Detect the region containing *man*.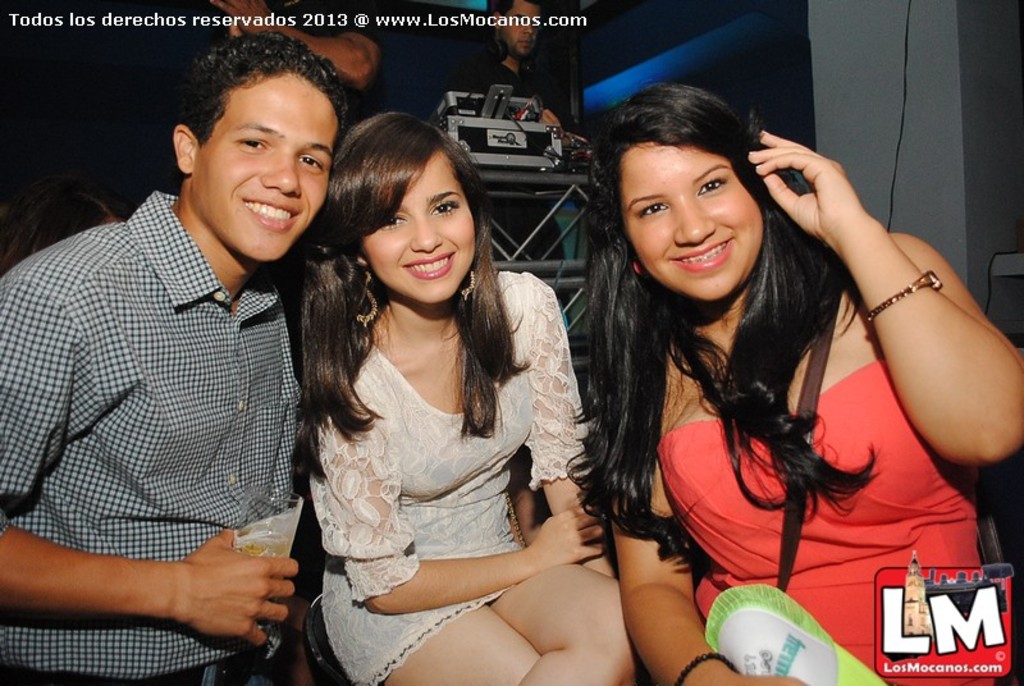
rect(5, 45, 353, 663).
